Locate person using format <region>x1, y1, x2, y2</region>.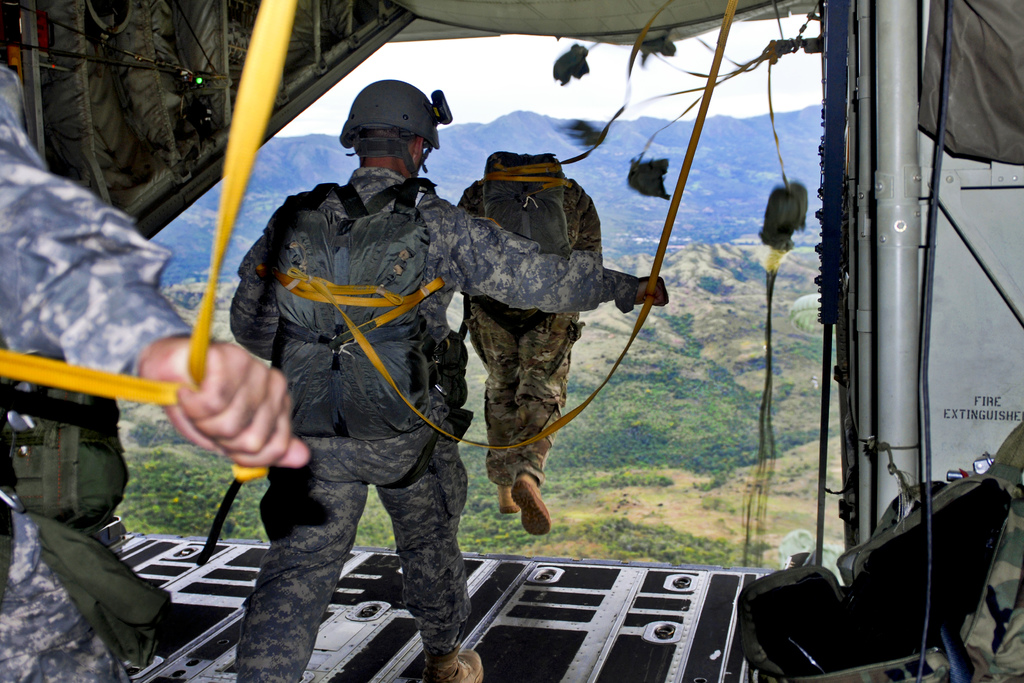
<region>0, 67, 305, 682</region>.
